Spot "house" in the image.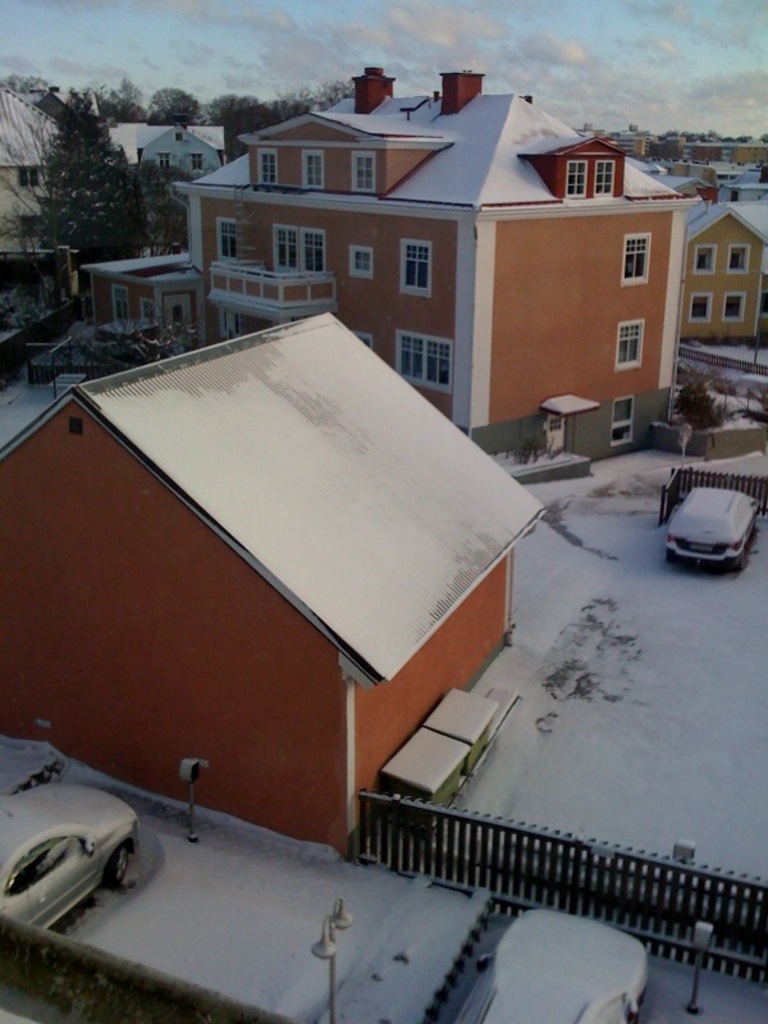
"house" found at region(125, 109, 224, 242).
